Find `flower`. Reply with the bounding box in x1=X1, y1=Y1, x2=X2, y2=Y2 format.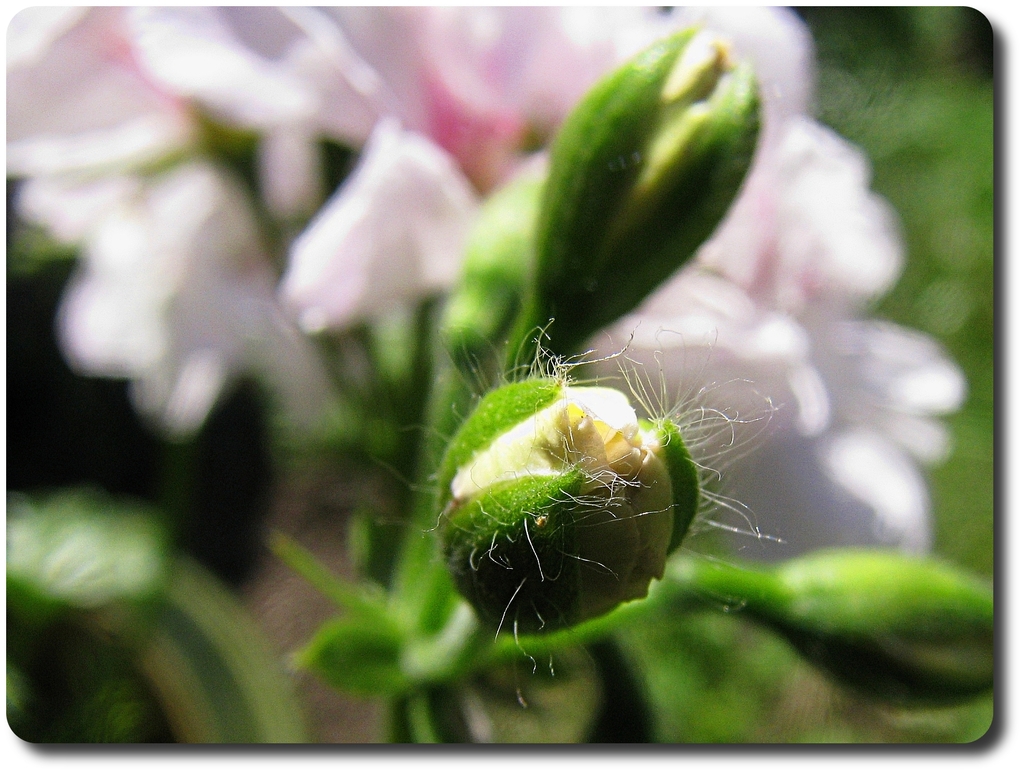
x1=763, y1=543, x2=996, y2=716.
